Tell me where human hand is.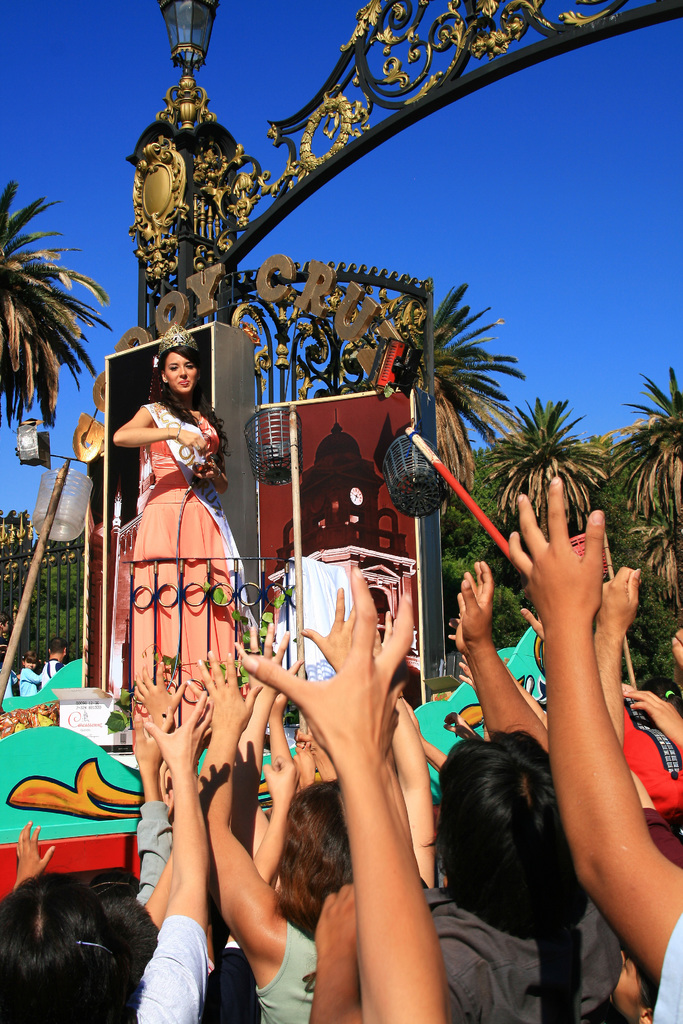
human hand is at (x1=504, y1=494, x2=628, y2=648).
